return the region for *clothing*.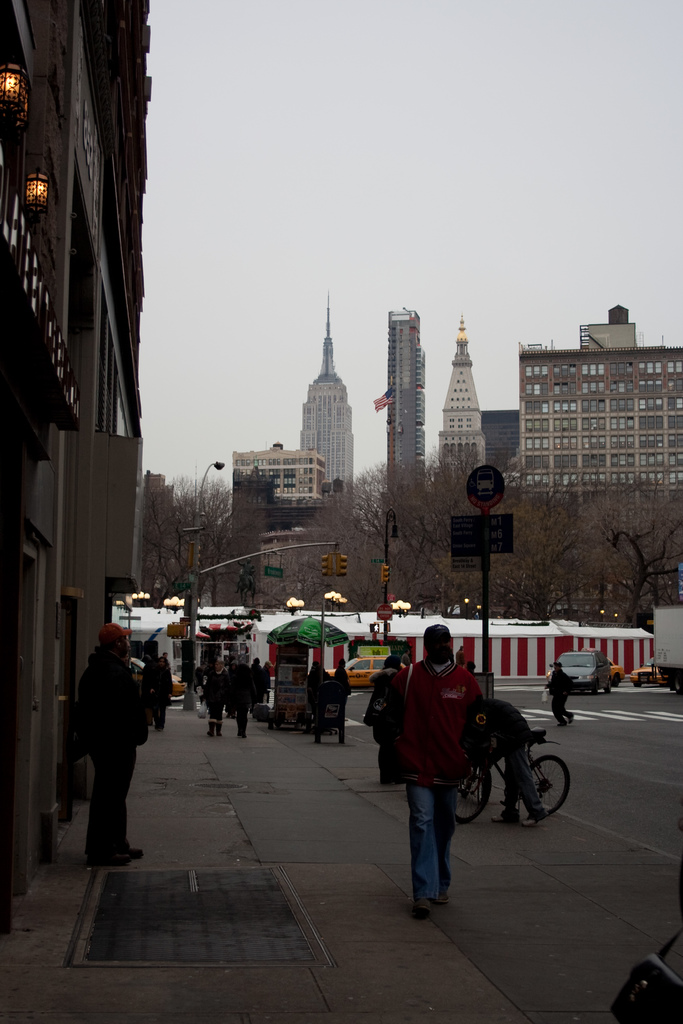
bbox=[247, 662, 266, 707].
